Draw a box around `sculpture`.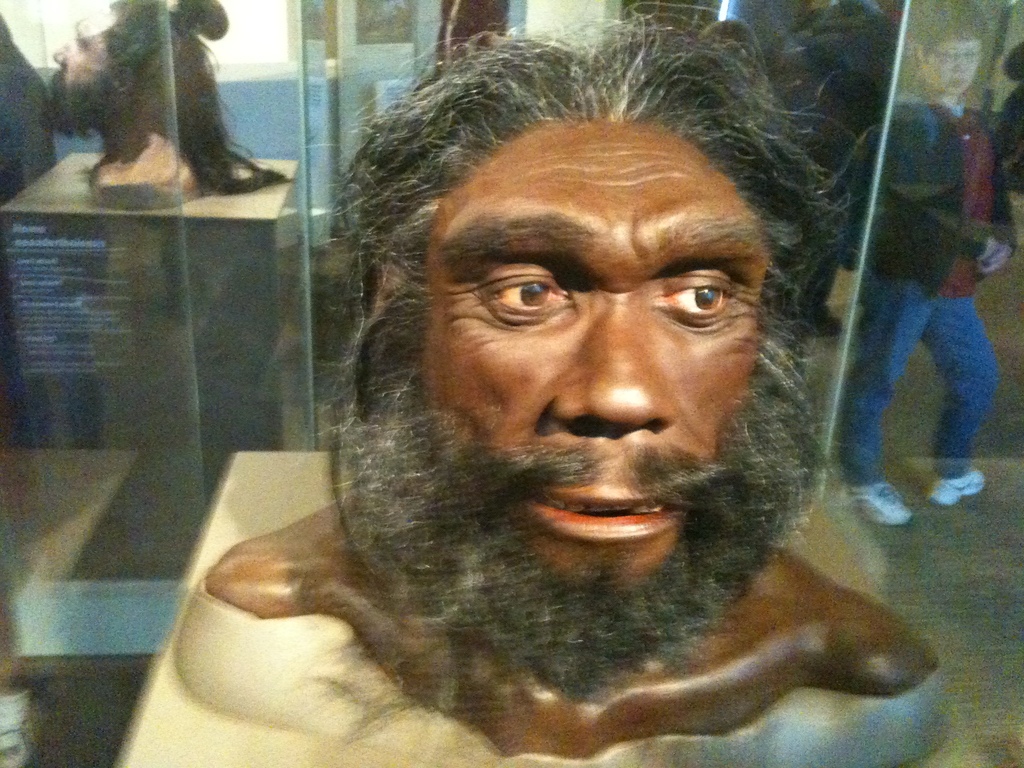
region(29, 0, 297, 214).
